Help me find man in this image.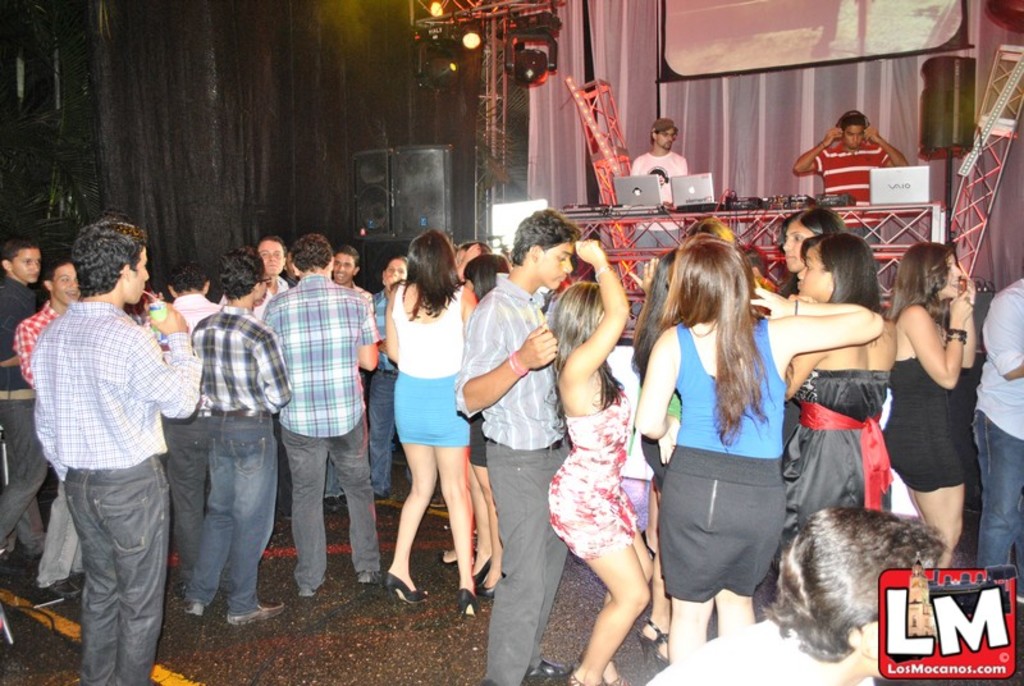
Found it: BBox(0, 228, 41, 568).
